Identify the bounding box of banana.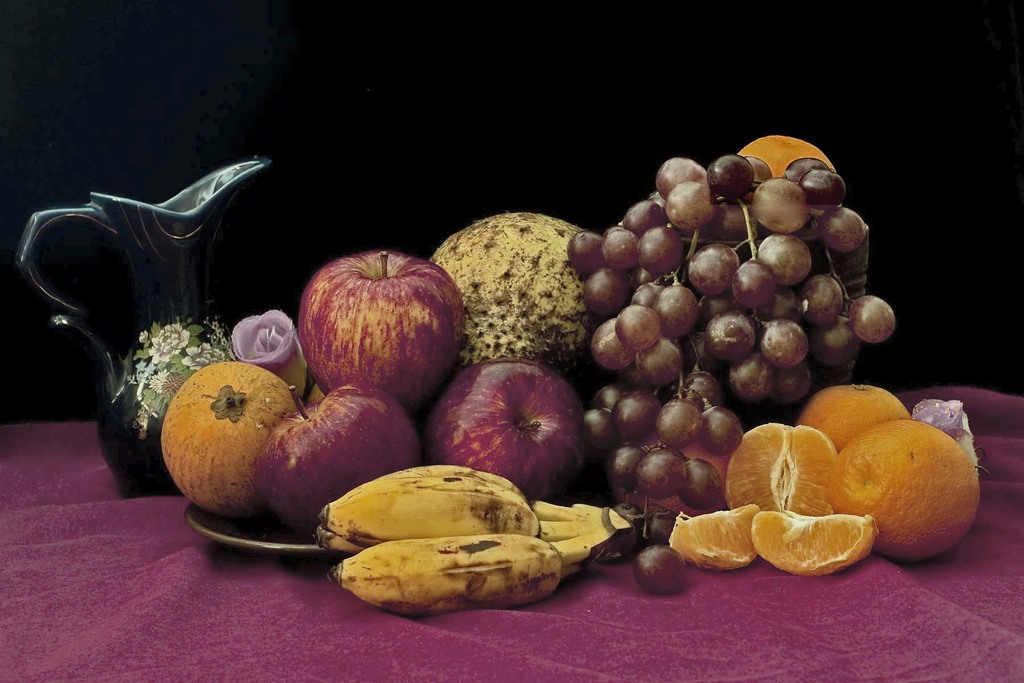
x1=316, y1=472, x2=615, y2=541.
